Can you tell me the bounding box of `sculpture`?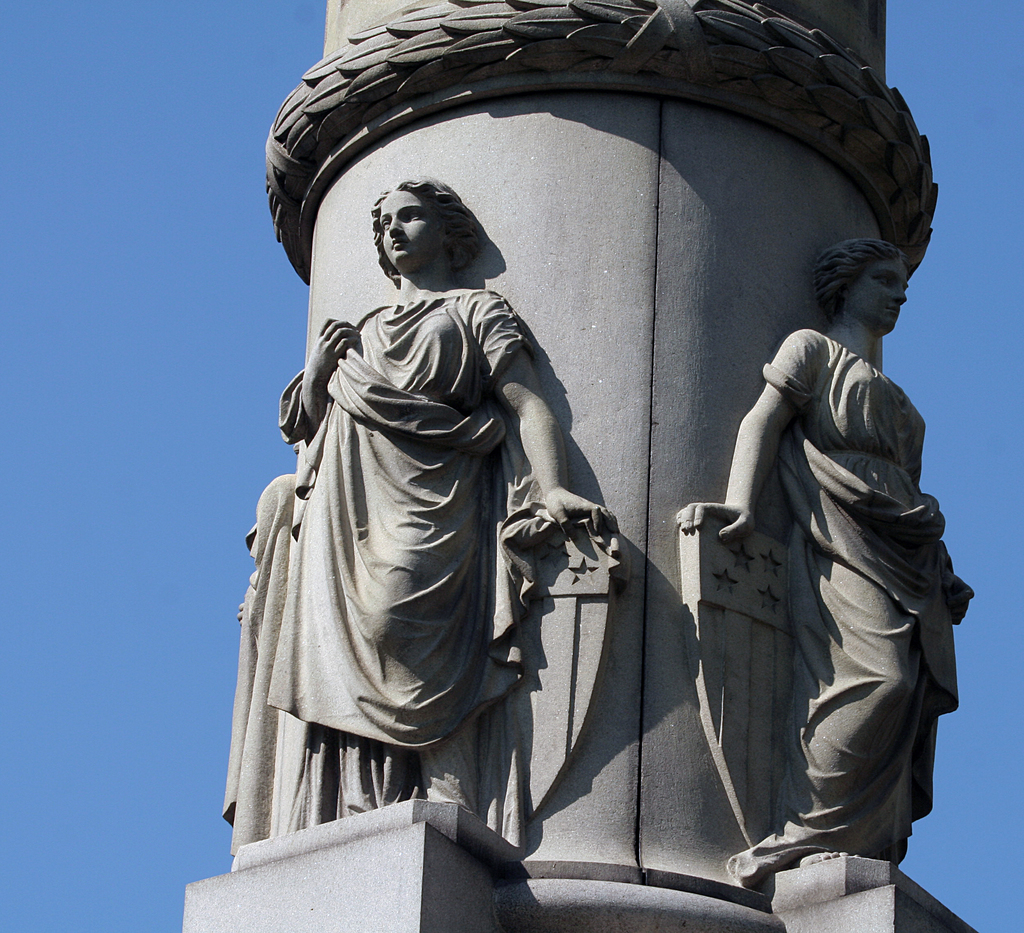
{"left": 676, "top": 241, "right": 974, "bottom": 887}.
